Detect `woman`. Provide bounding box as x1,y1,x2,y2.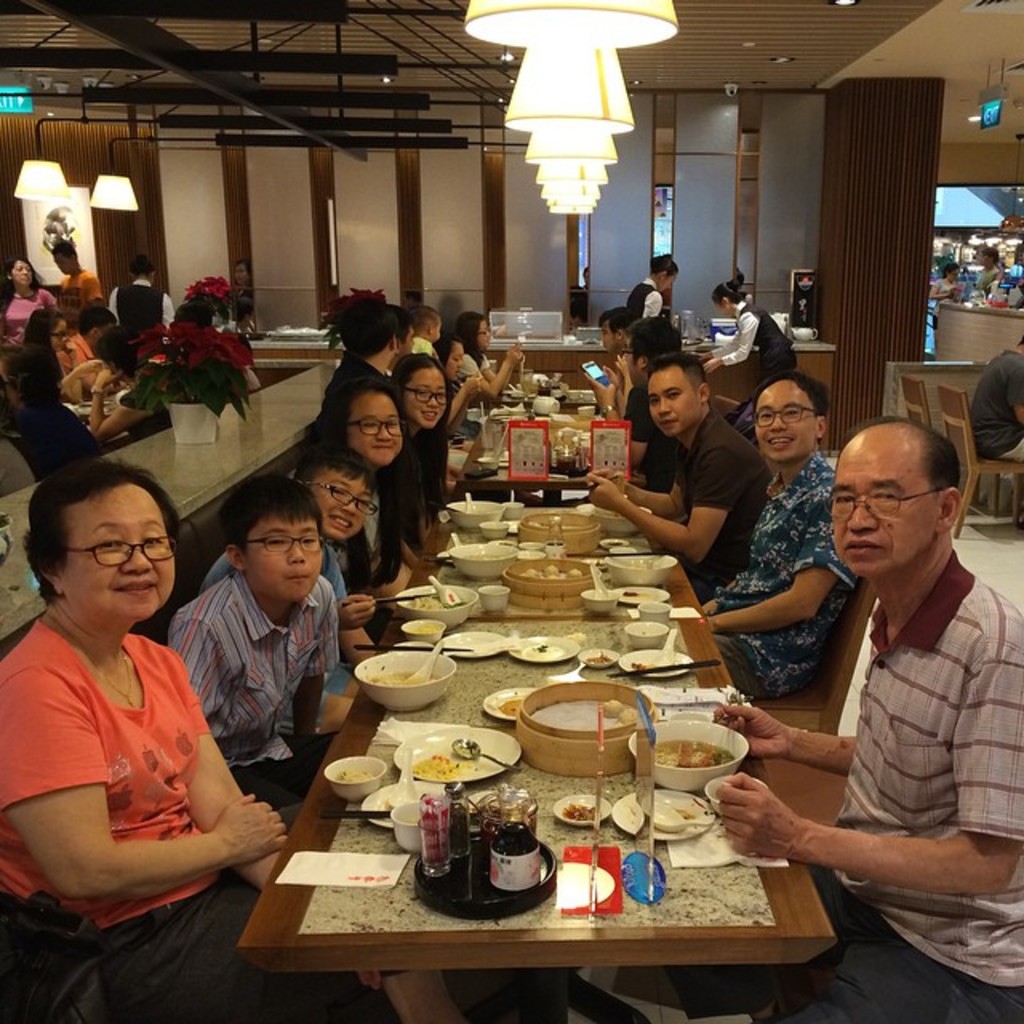
82,326,178,448.
